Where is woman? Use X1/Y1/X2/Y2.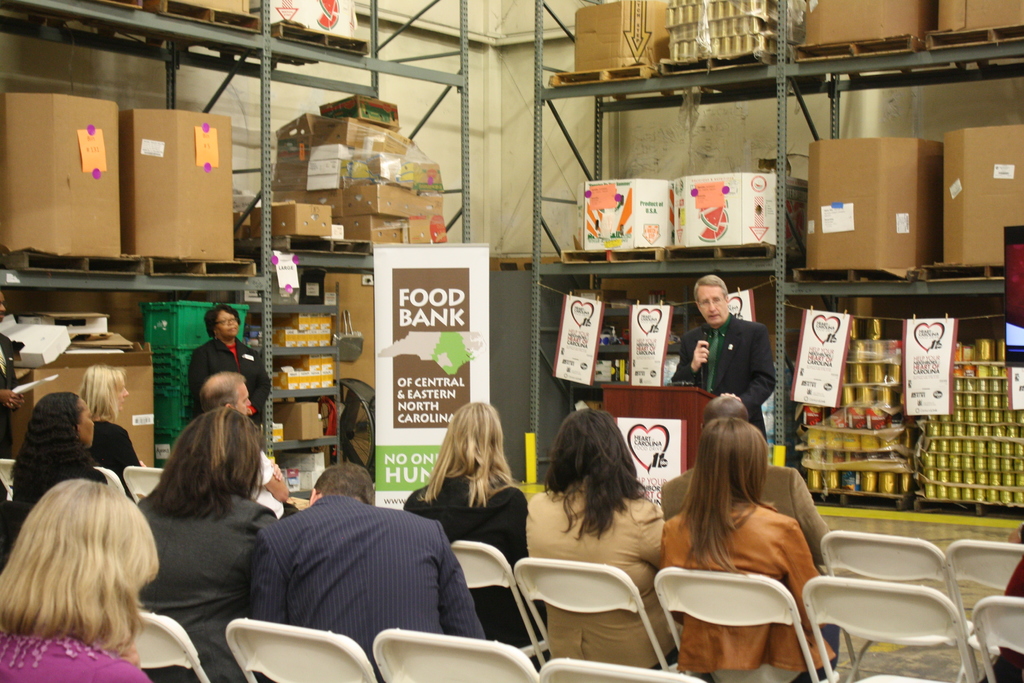
6/382/114/539.
